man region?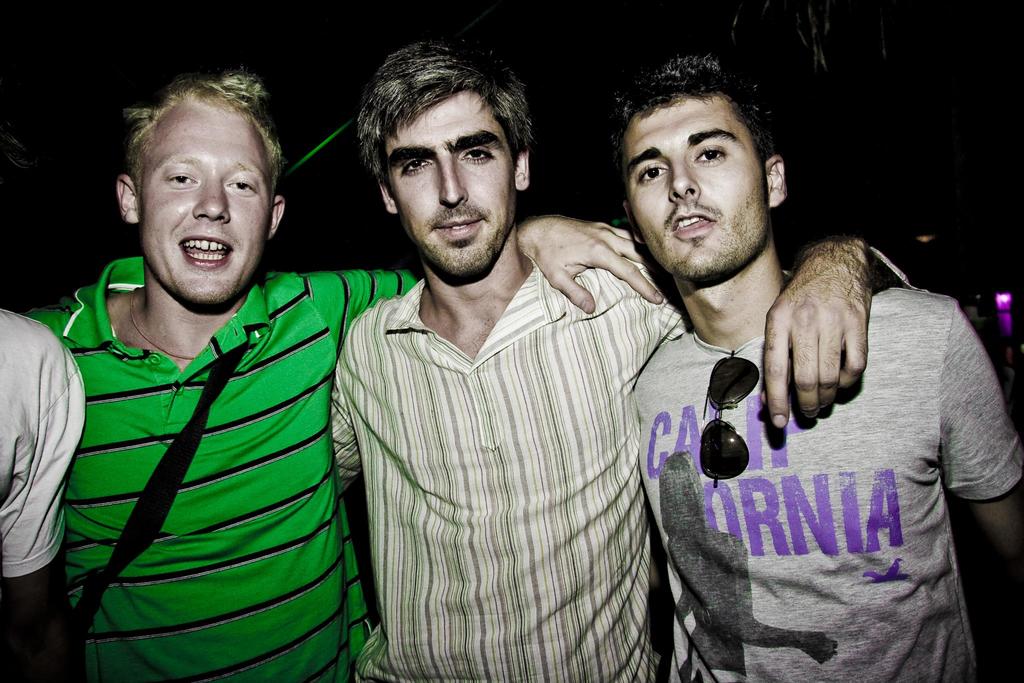
crop(0, 301, 89, 682)
